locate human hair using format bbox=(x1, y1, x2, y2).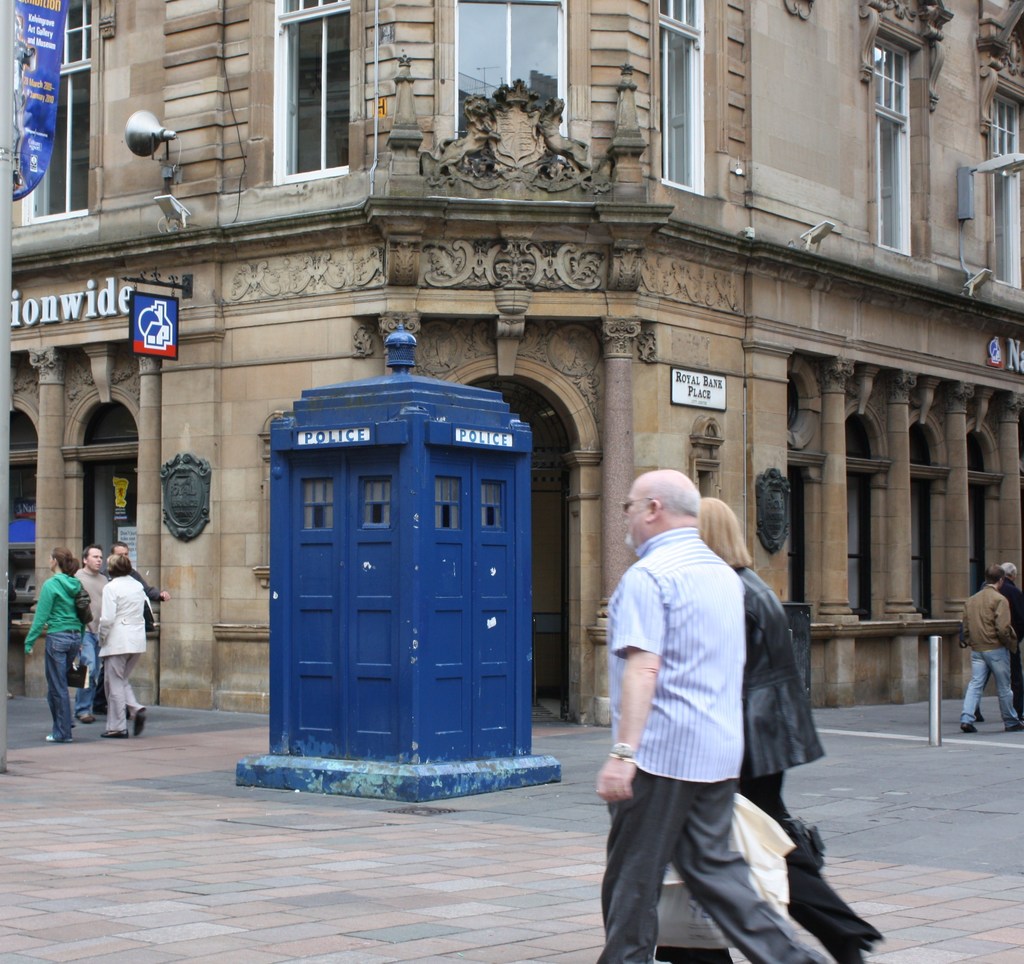
bbox=(696, 494, 758, 575).
